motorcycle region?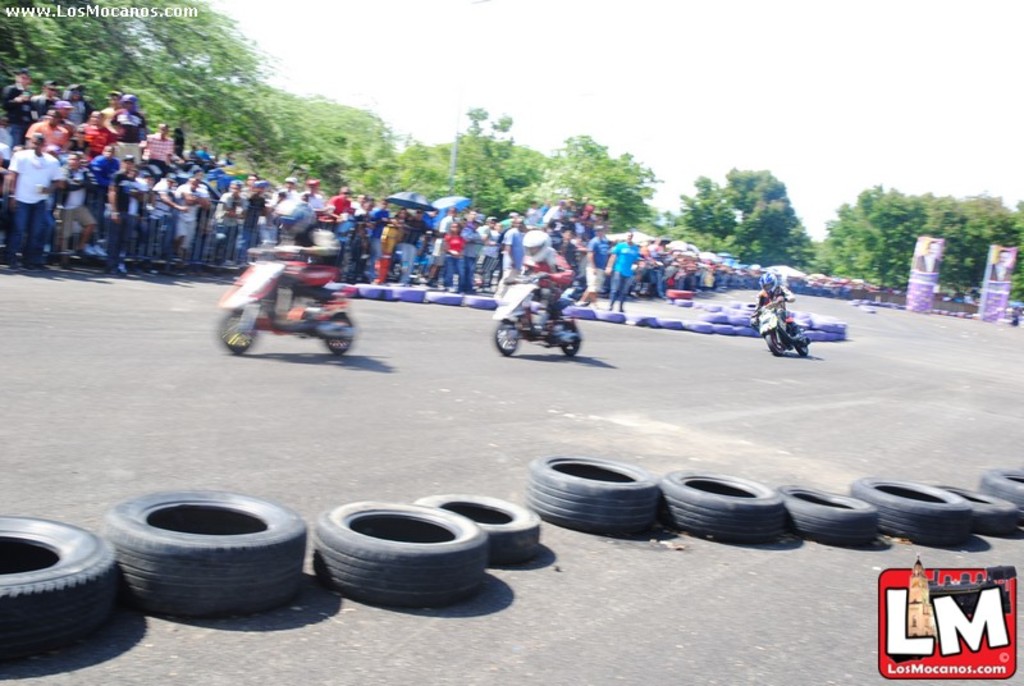
pyautogui.locateOnScreen(486, 282, 590, 362)
